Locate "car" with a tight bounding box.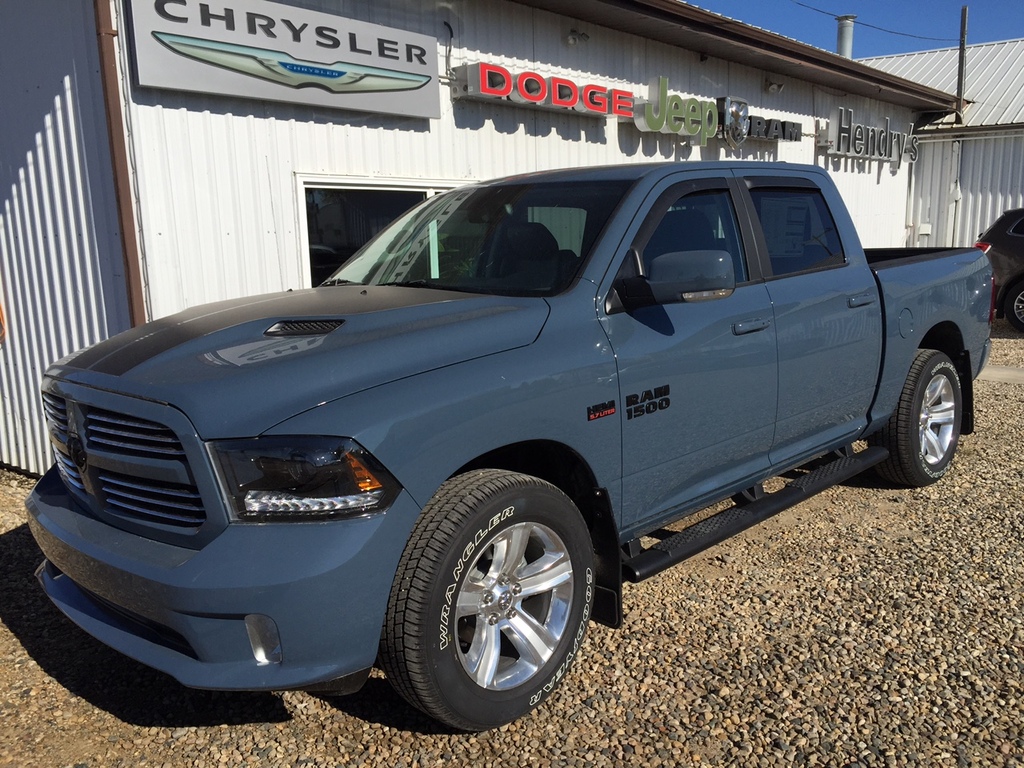
[970,203,1023,330].
